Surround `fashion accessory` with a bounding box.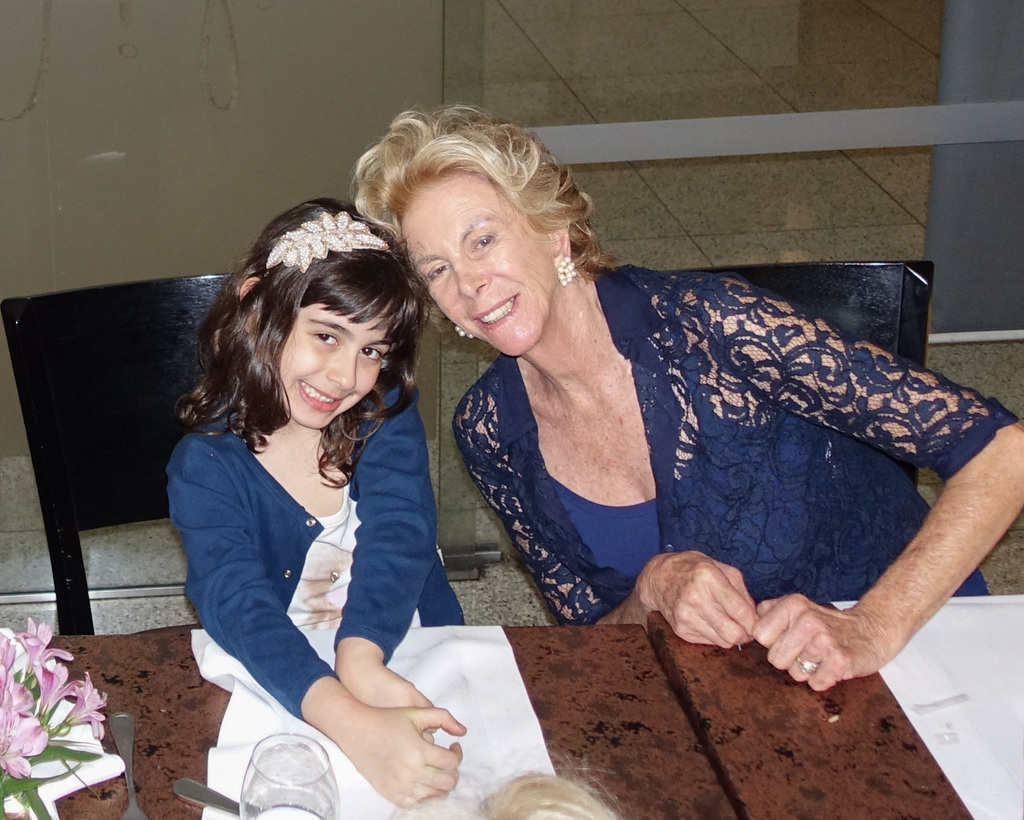
791 650 820 679.
